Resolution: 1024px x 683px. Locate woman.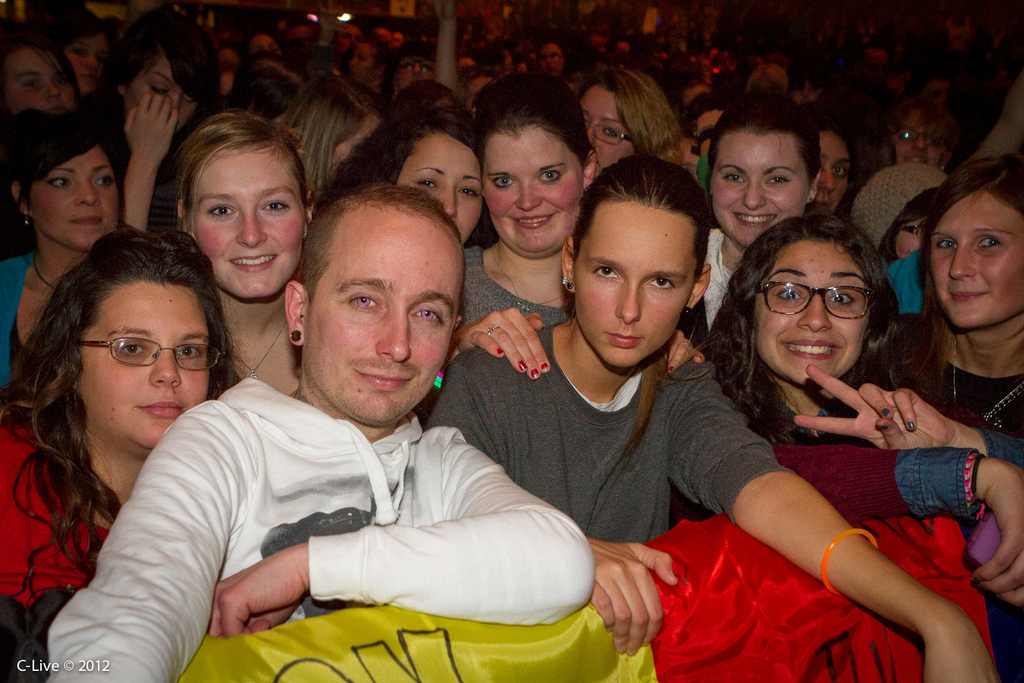
<box>446,69,706,367</box>.
